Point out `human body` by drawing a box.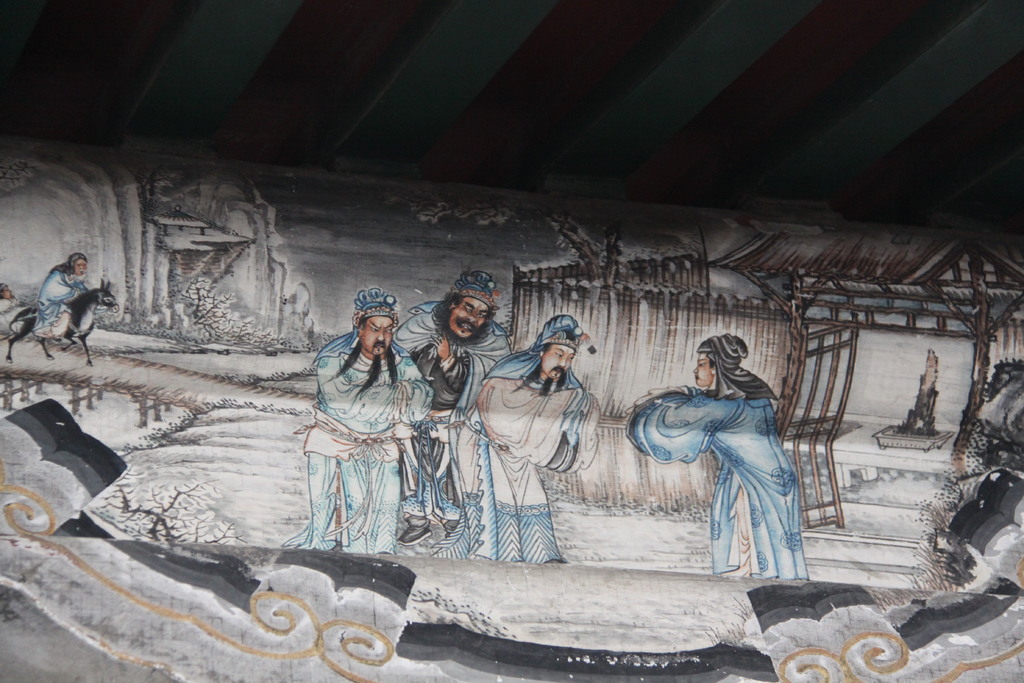
403,300,516,550.
